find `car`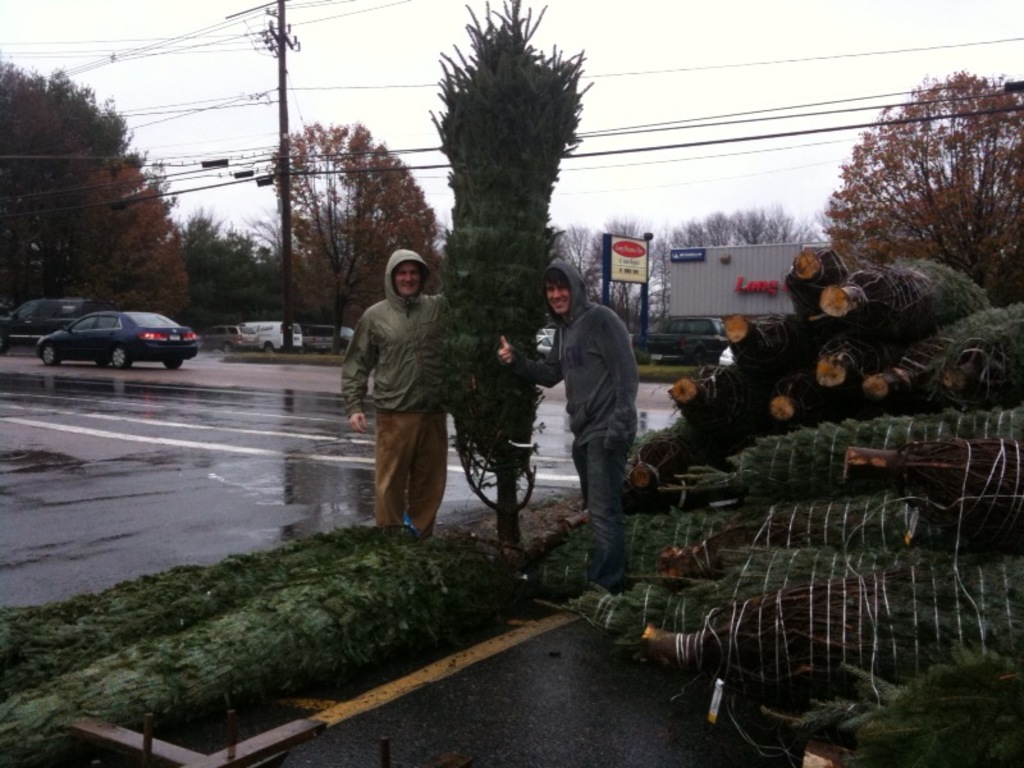
detection(201, 324, 244, 349)
